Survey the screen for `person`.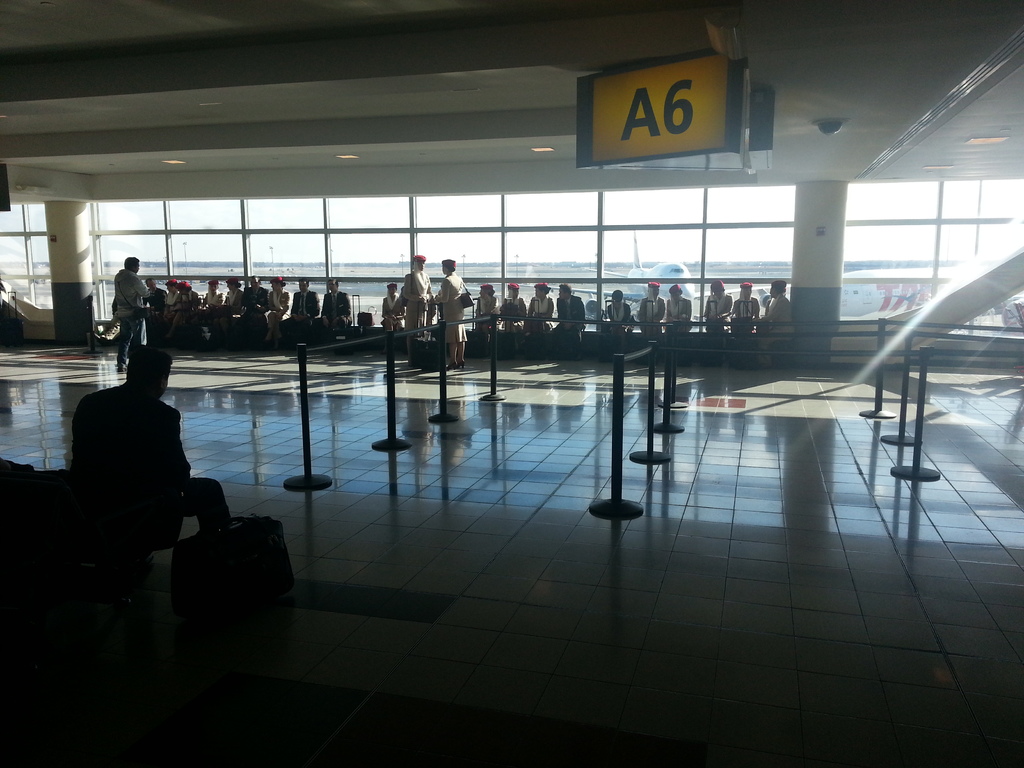
Survey found: {"left": 668, "top": 289, "right": 692, "bottom": 352}.
